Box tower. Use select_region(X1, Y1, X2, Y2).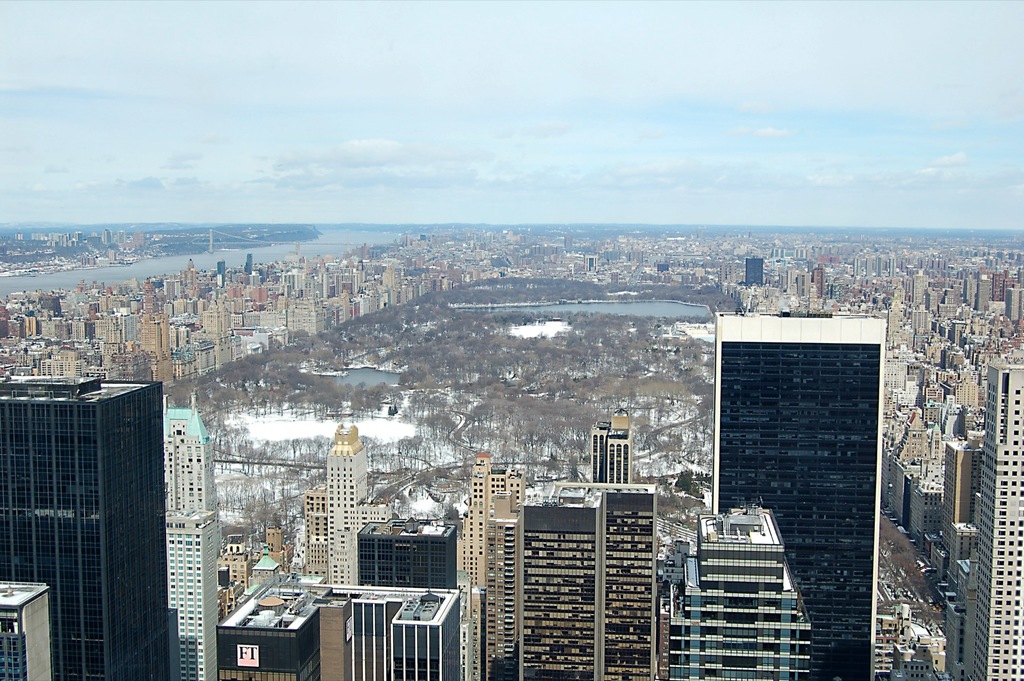
select_region(301, 287, 330, 333).
